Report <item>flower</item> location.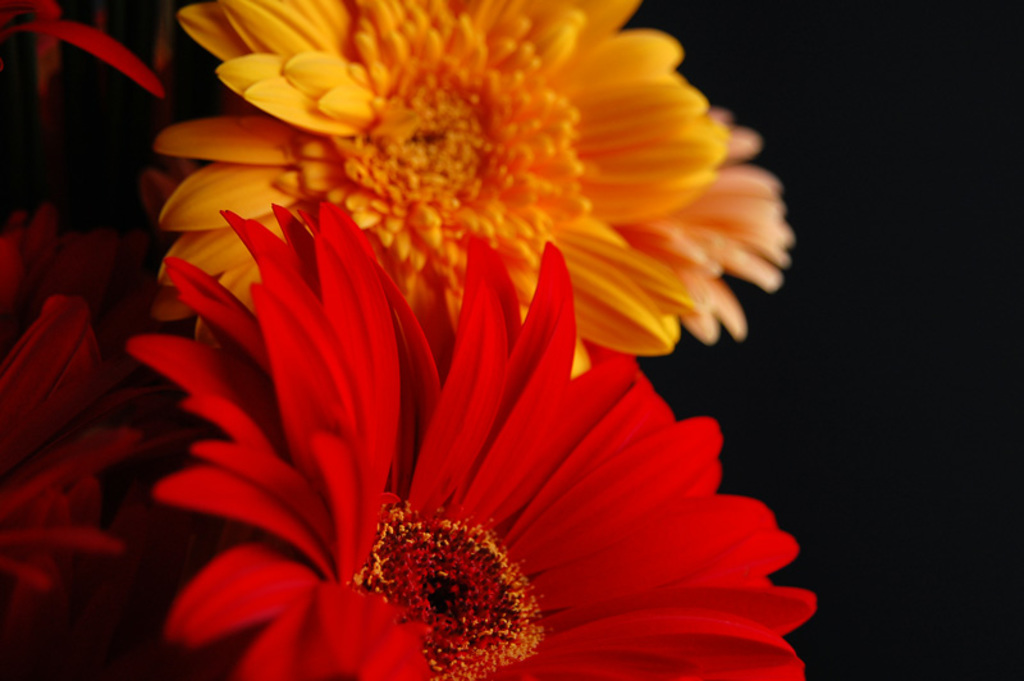
Report: bbox=[0, 294, 209, 605].
